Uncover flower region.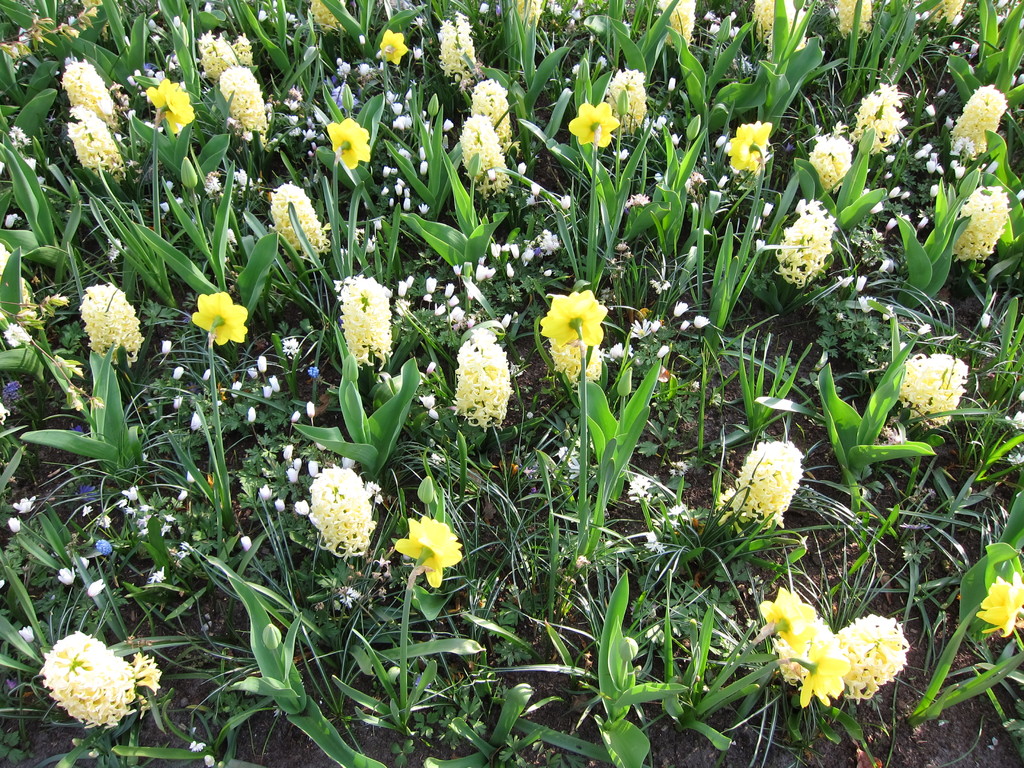
Uncovered: locate(99, 514, 110, 528).
